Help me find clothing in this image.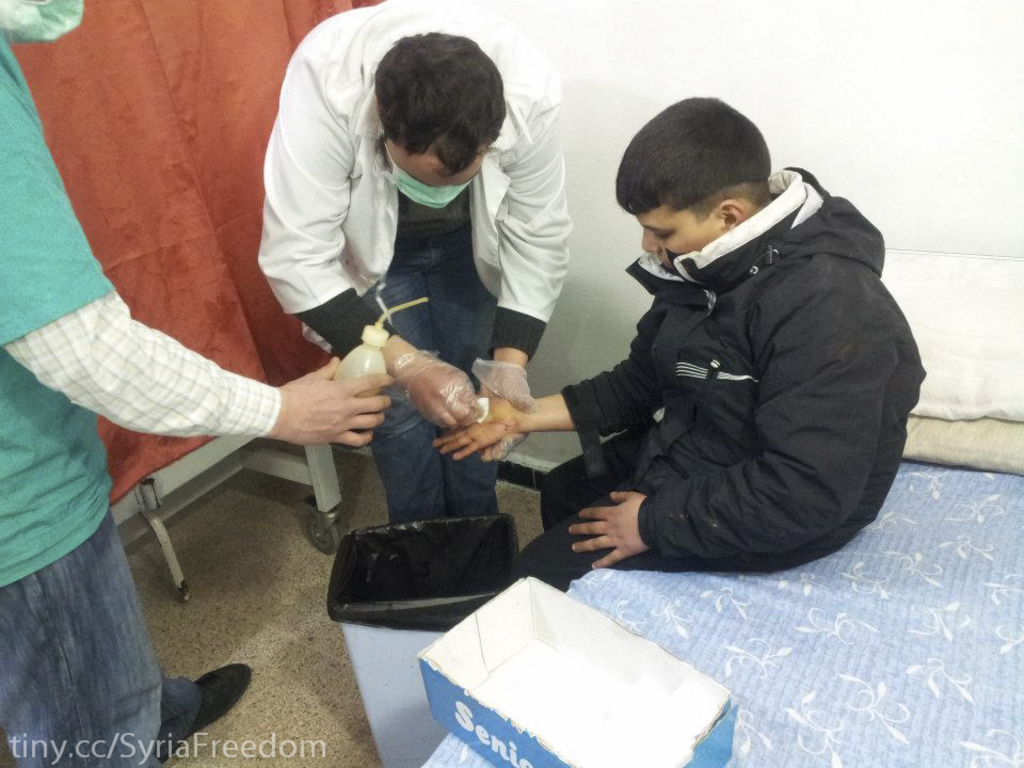
Found it: l=485, t=125, r=928, b=601.
